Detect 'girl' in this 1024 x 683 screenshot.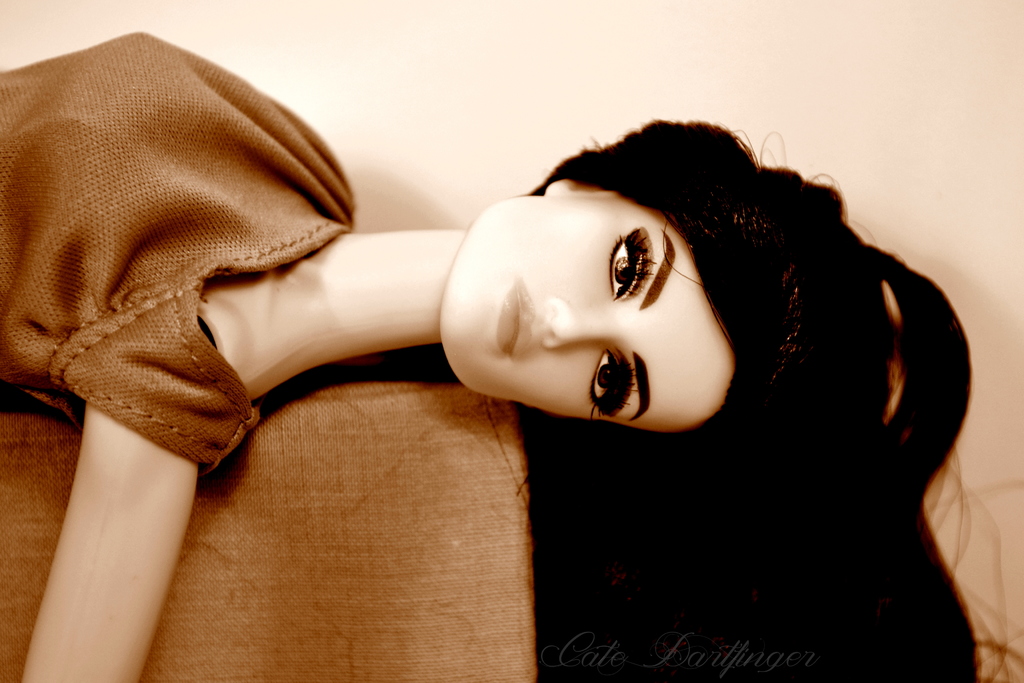
Detection: bbox(0, 34, 1023, 682).
